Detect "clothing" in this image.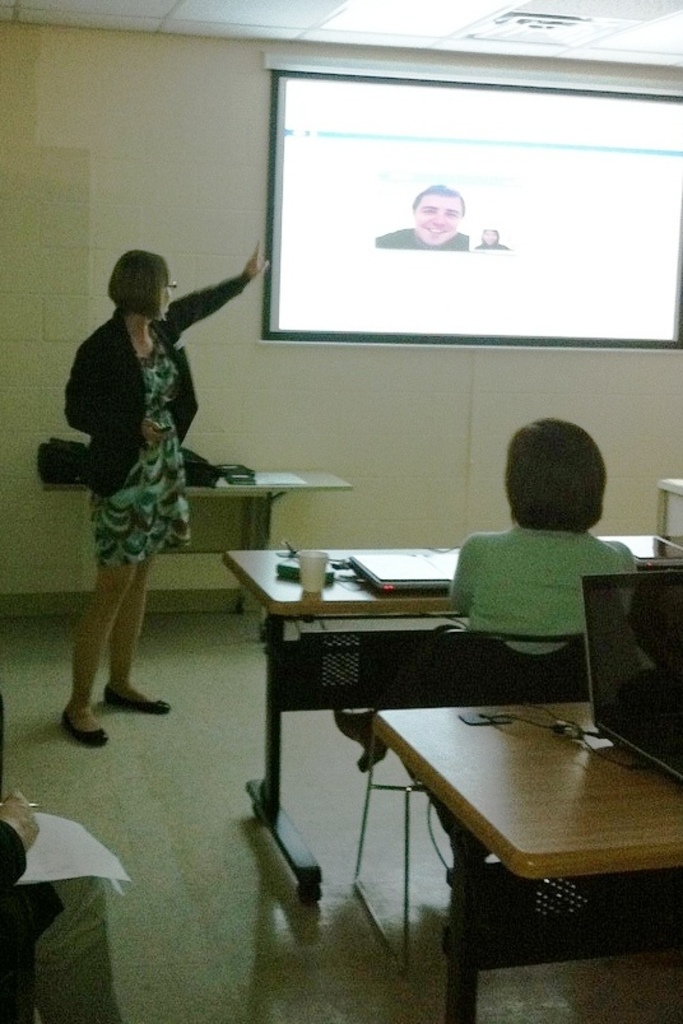
Detection: (x1=373, y1=225, x2=471, y2=253).
